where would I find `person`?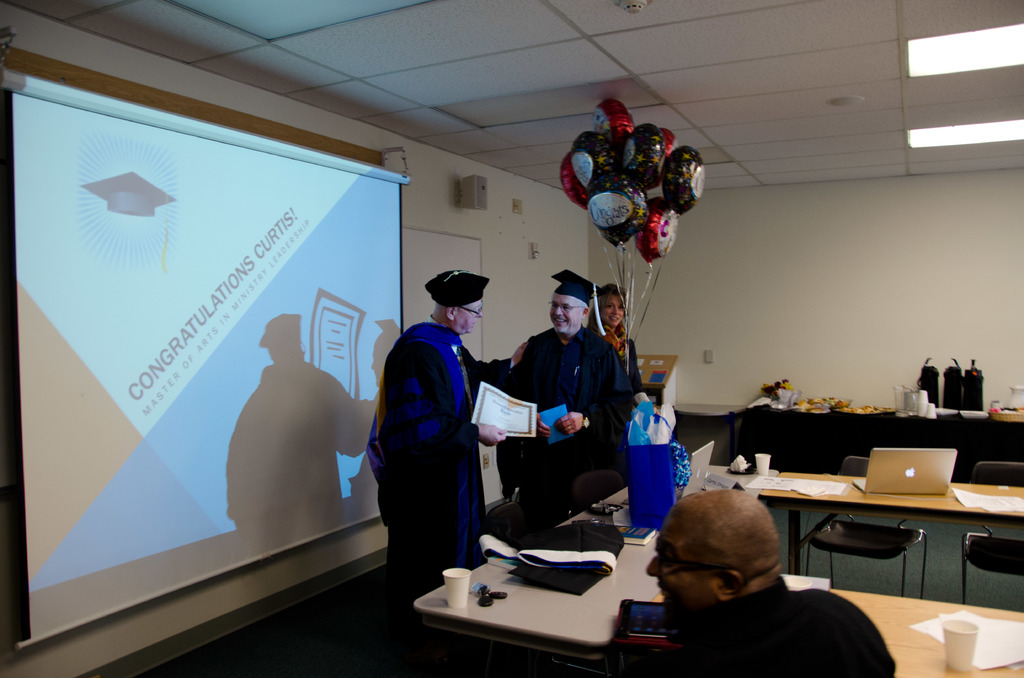
At bbox(584, 276, 643, 460).
